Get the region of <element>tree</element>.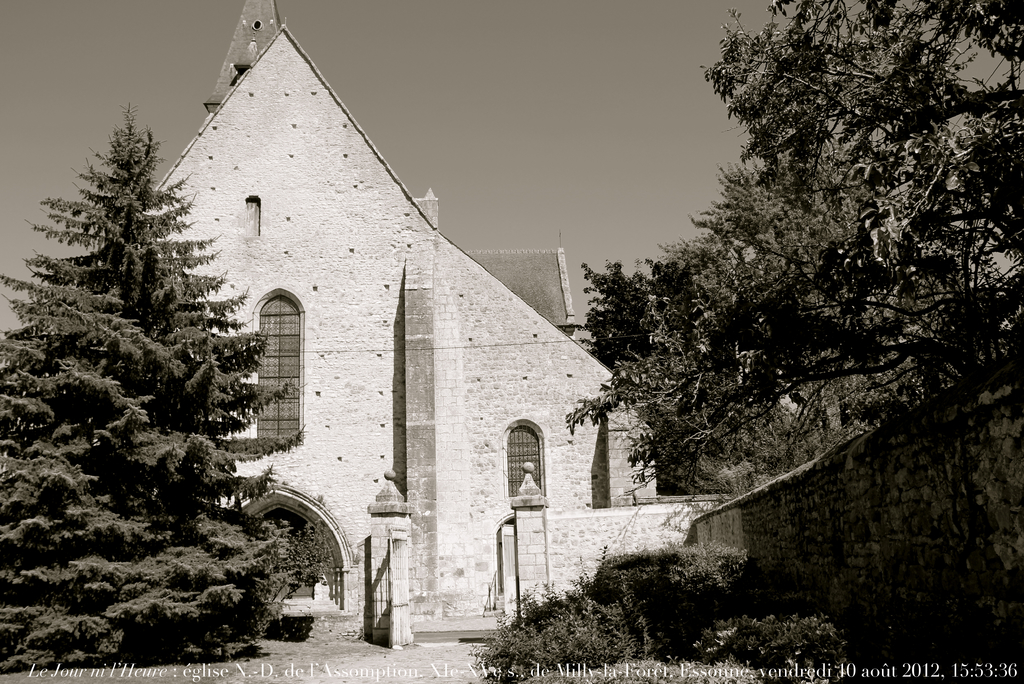
<box>0,100,336,672</box>.
